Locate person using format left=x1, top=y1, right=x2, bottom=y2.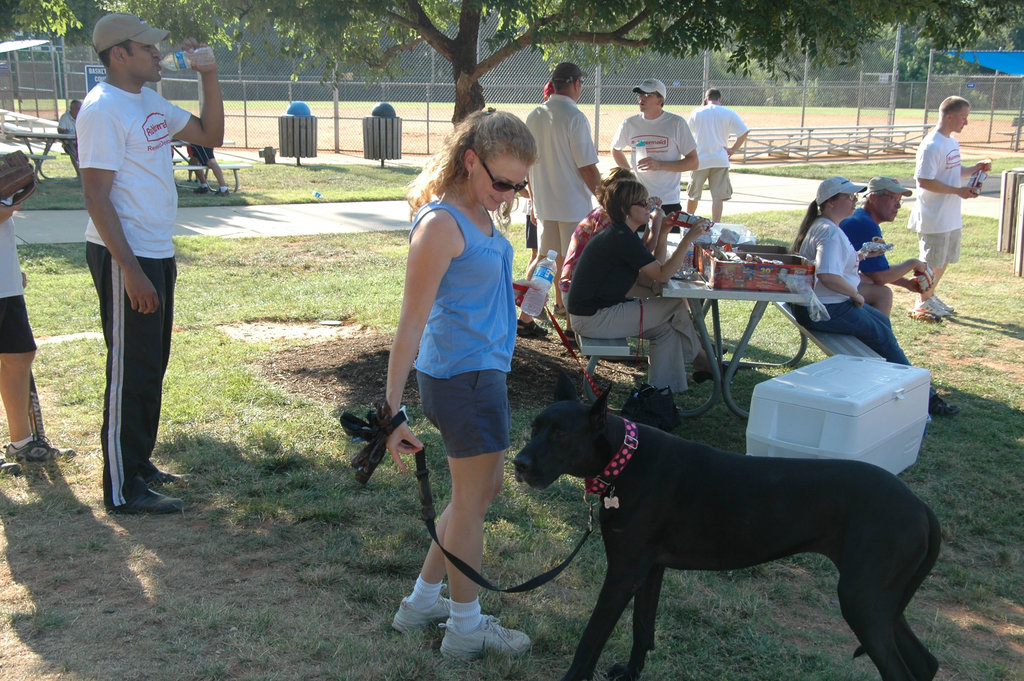
left=85, top=12, right=225, bottom=515.
